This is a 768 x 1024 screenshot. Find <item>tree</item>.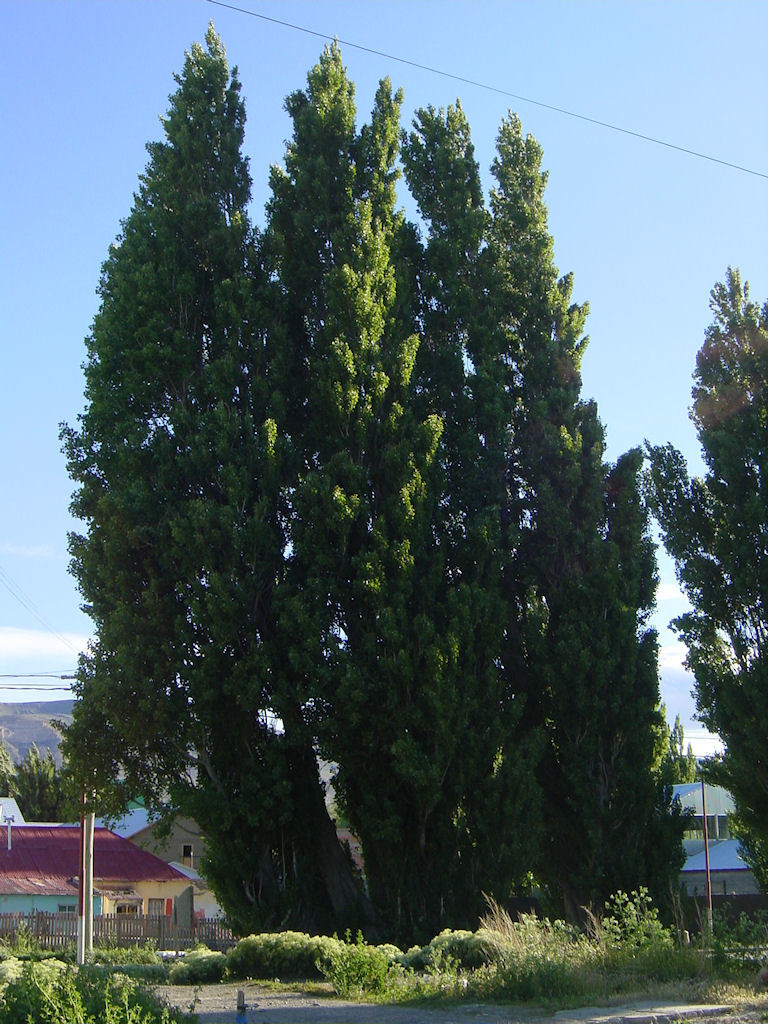
Bounding box: 644/263/763/898.
